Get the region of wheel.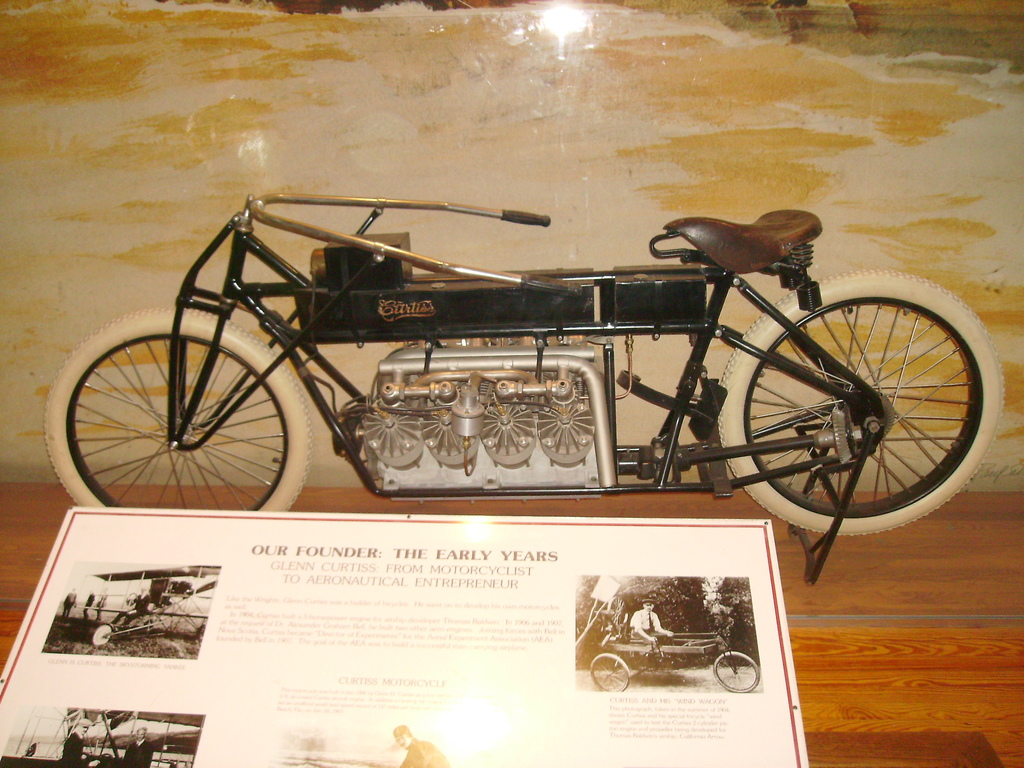
[x1=584, y1=651, x2=624, y2=695].
